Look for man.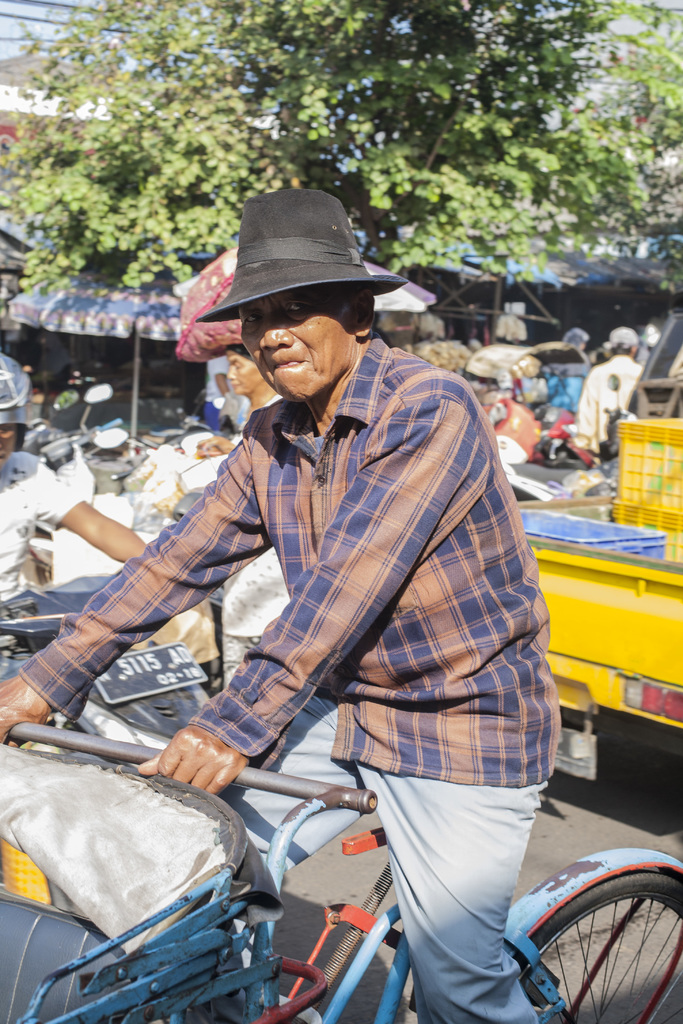
Found: x1=0, y1=348, x2=152, y2=620.
